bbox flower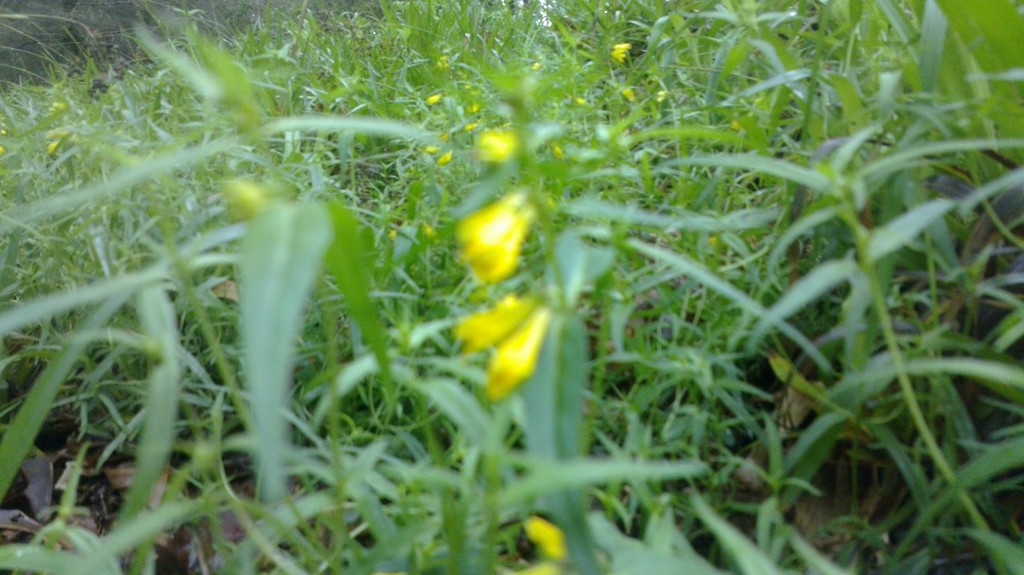
450,179,541,274
